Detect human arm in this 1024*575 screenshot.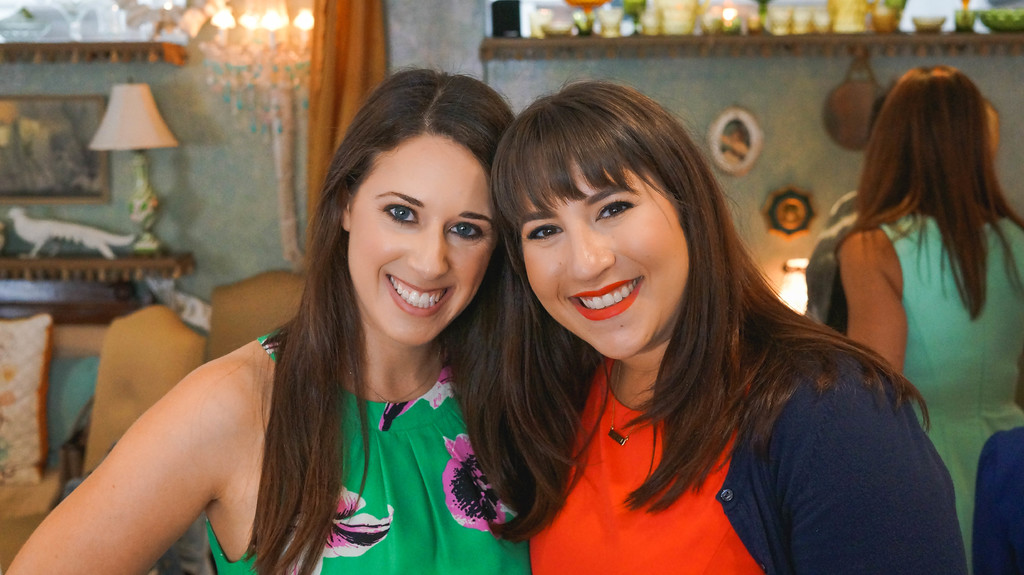
Detection: <bbox>767, 362, 970, 574</bbox>.
